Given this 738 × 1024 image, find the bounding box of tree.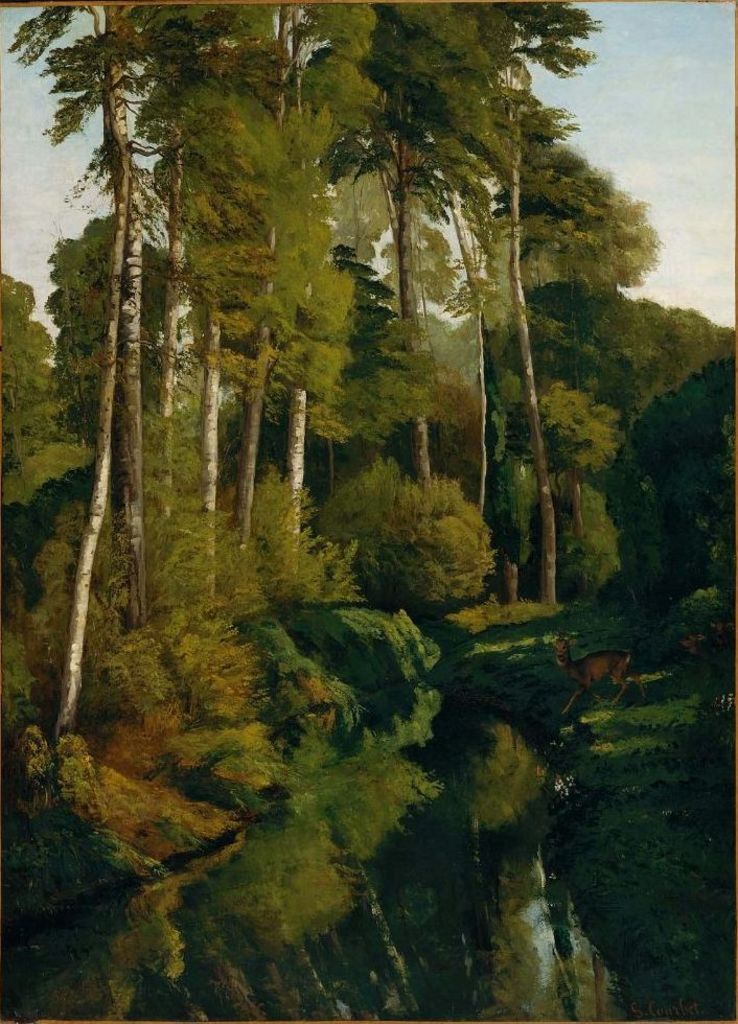
Rect(352, 0, 515, 611).
